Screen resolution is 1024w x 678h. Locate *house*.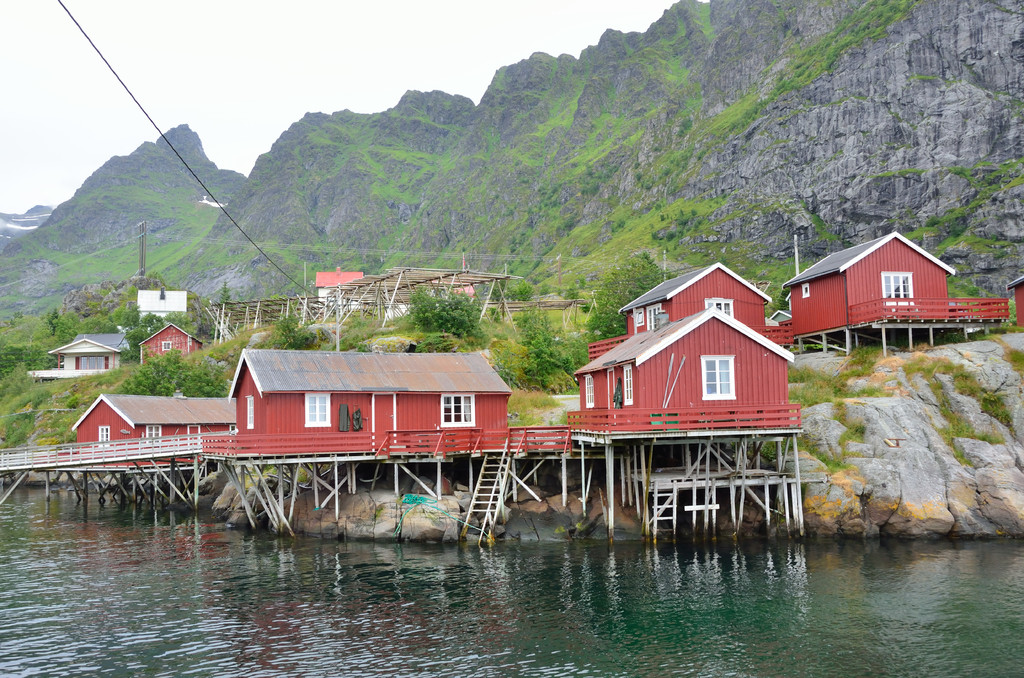
detection(39, 330, 132, 397).
